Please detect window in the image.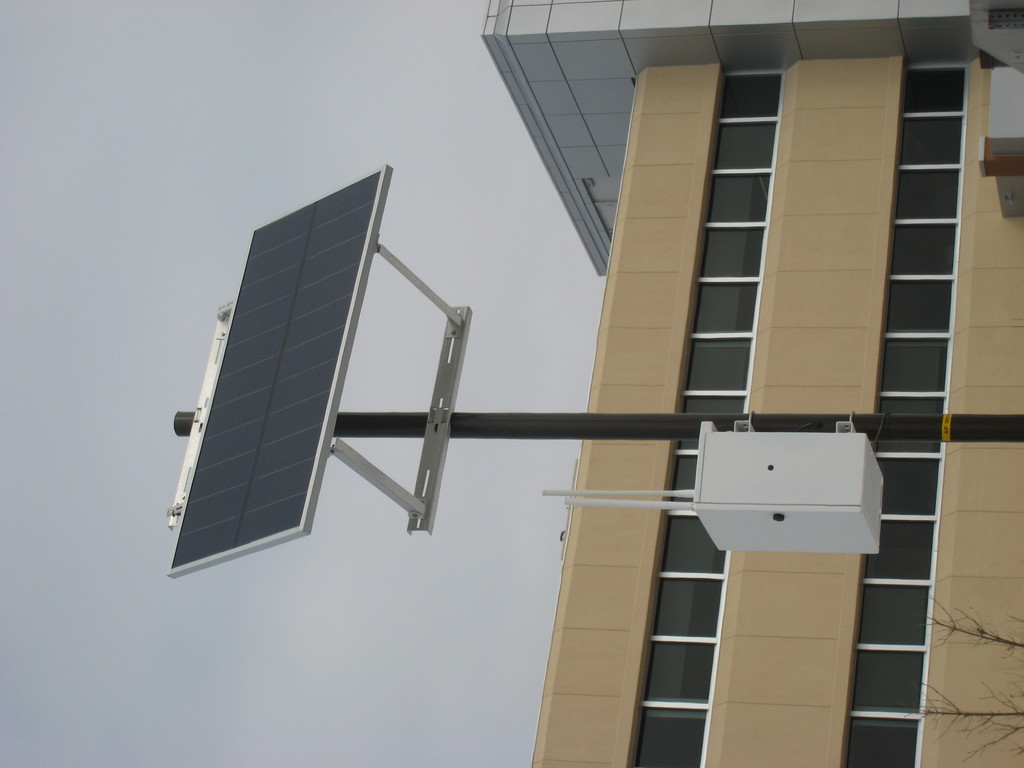
locate(898, 115, 960, 168).
